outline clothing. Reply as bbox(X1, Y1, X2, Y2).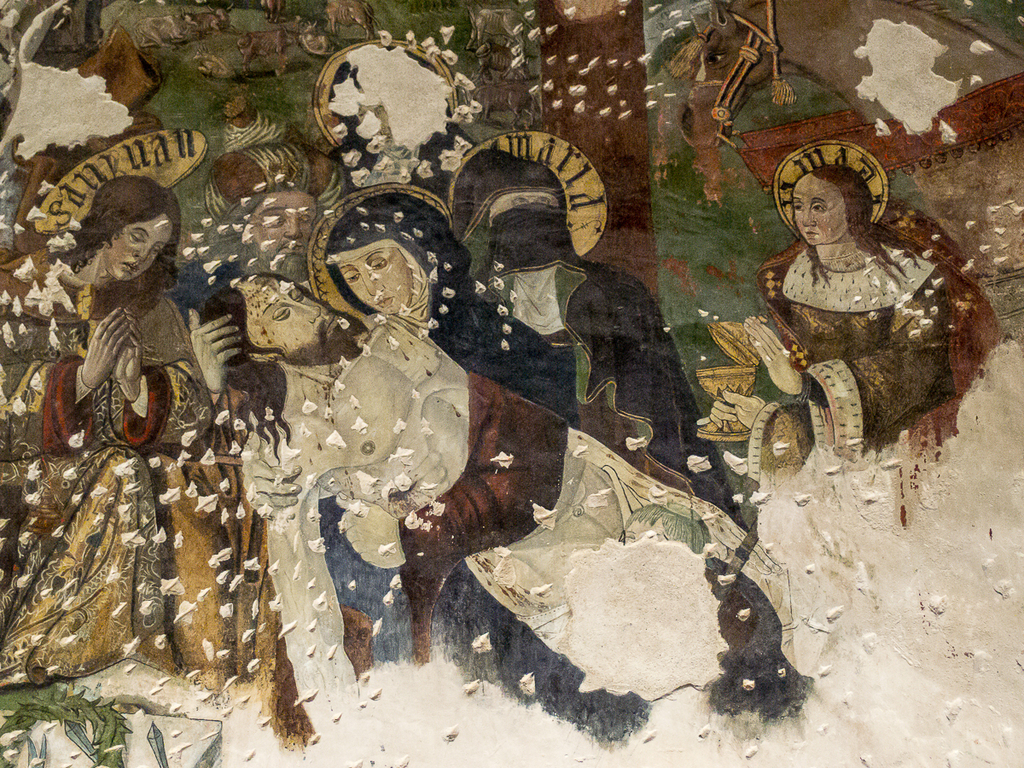
bbox(447, 247, 728, 530).
